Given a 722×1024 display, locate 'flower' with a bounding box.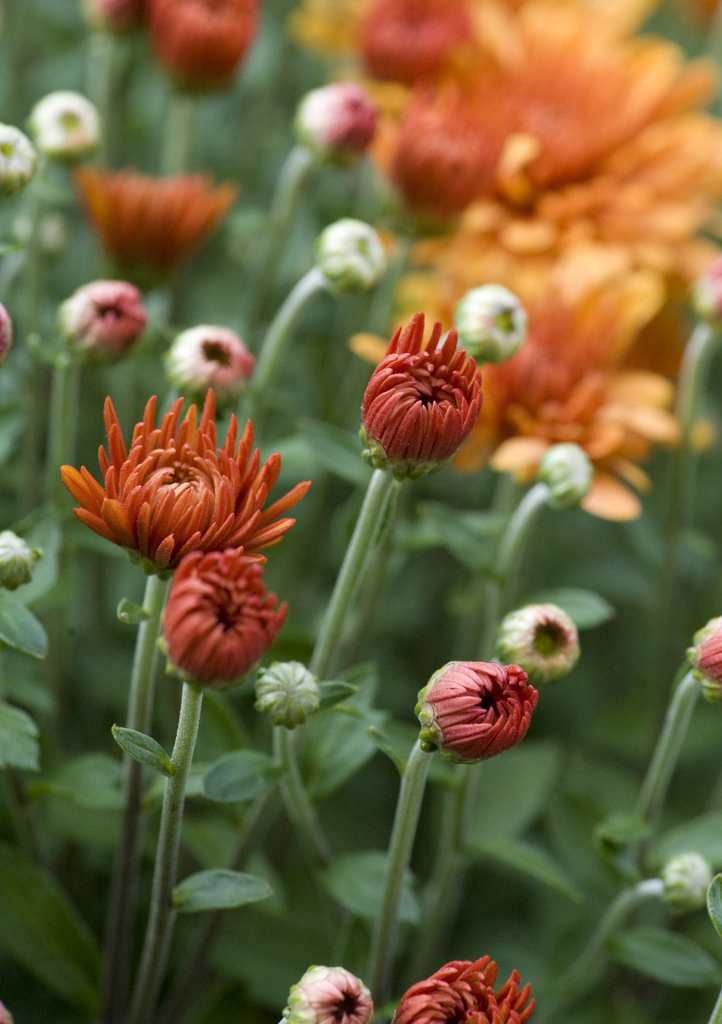
Located: [left=60, top=387, right=311, bottom=586].
